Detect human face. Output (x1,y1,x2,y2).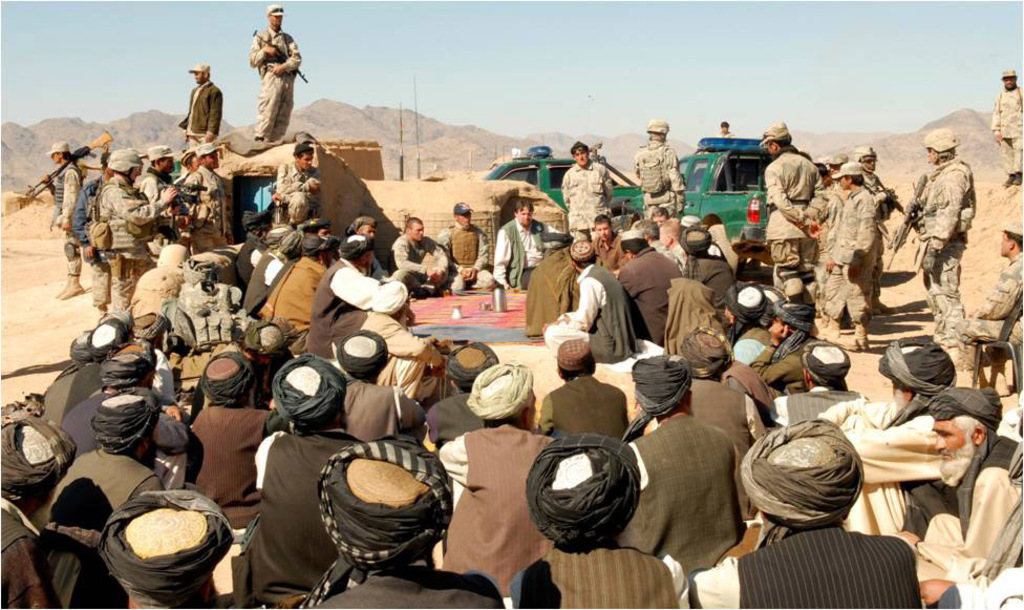
(518,203,532,220).
